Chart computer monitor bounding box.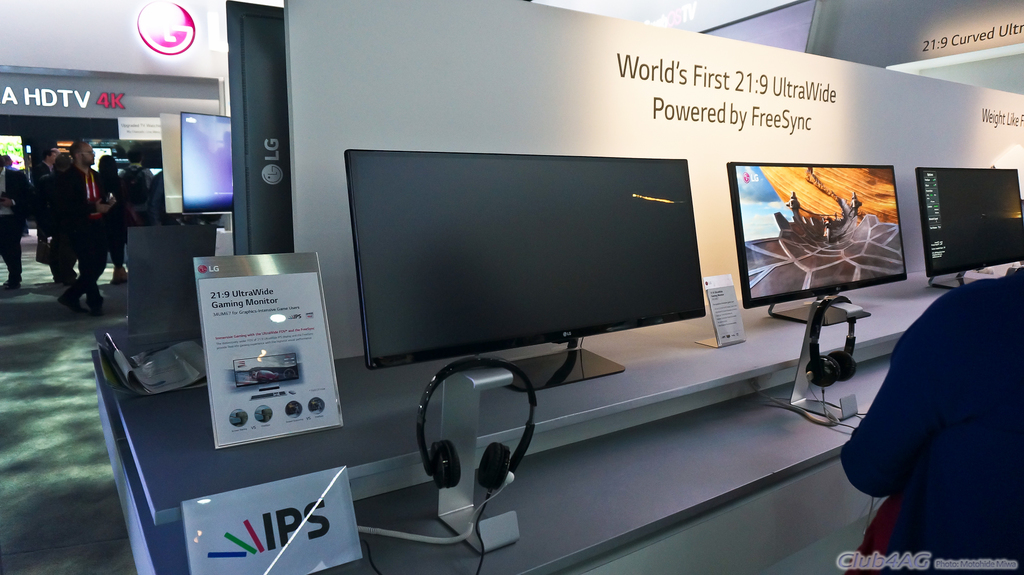
Charted: <bbox>916, 159, 1023, 294</bbox>.
